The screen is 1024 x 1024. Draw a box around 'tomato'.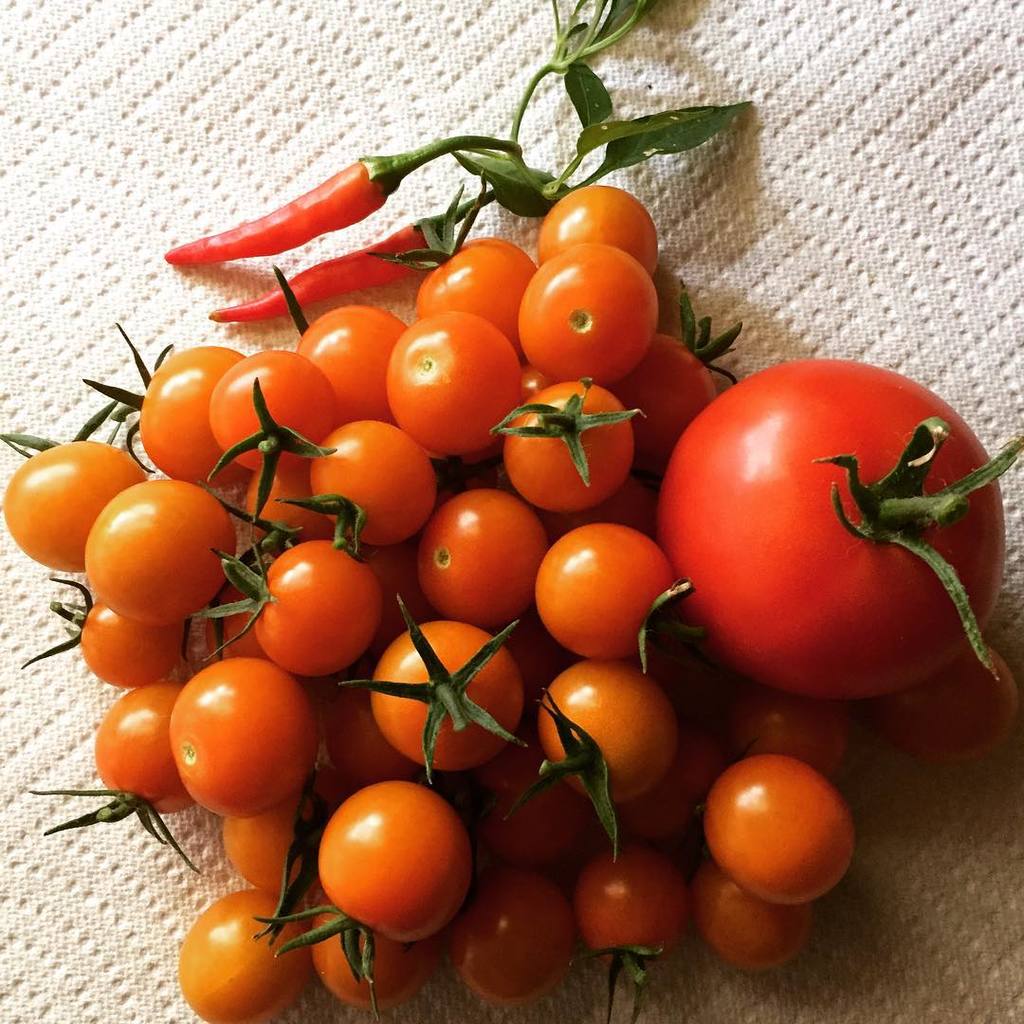
pyautogui.locateOnScreen(628, 284, 741, 466).
